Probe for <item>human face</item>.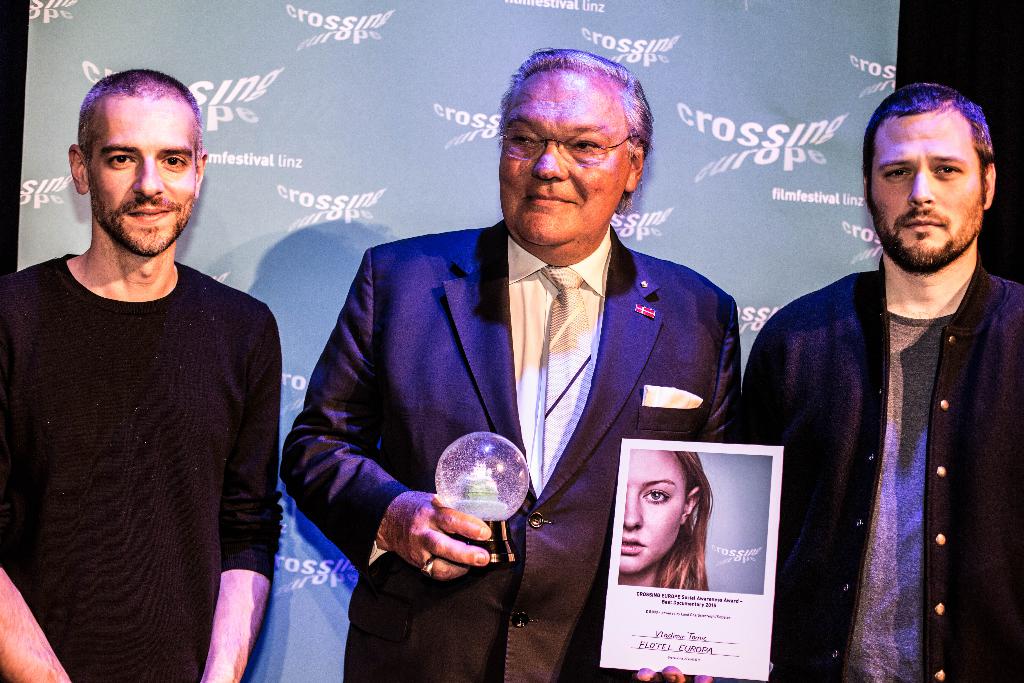
Probe result: region(868, 111, 977, 274).
